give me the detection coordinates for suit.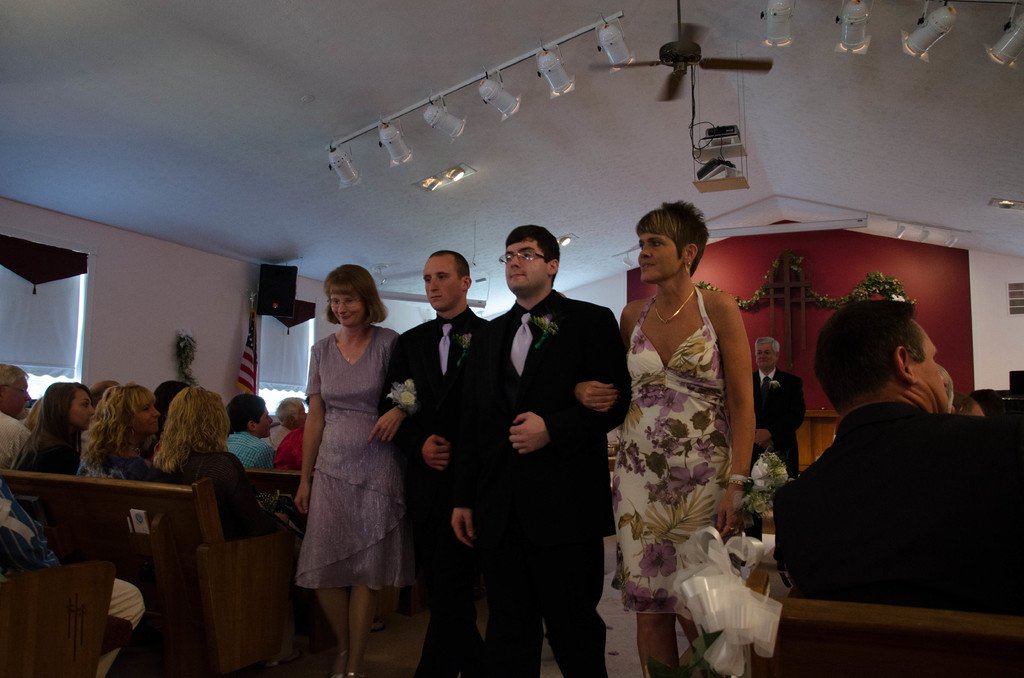
(773,400,1023,677).
